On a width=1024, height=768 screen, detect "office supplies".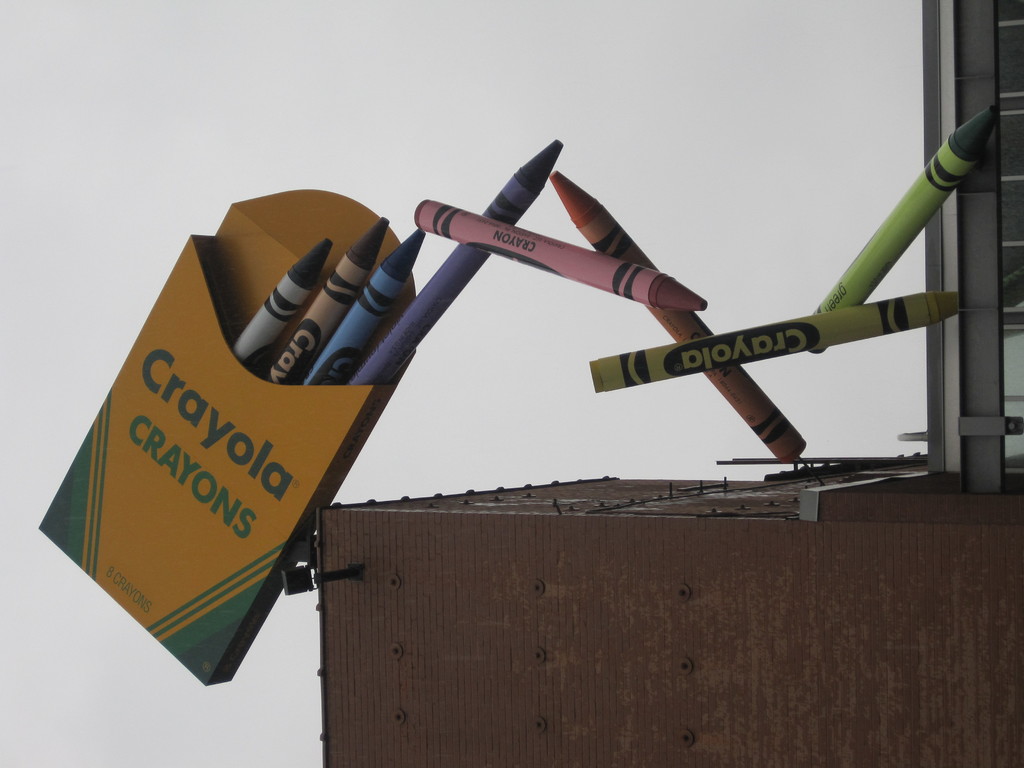
<bbox>588, 282, 970, 395</bbox>.
